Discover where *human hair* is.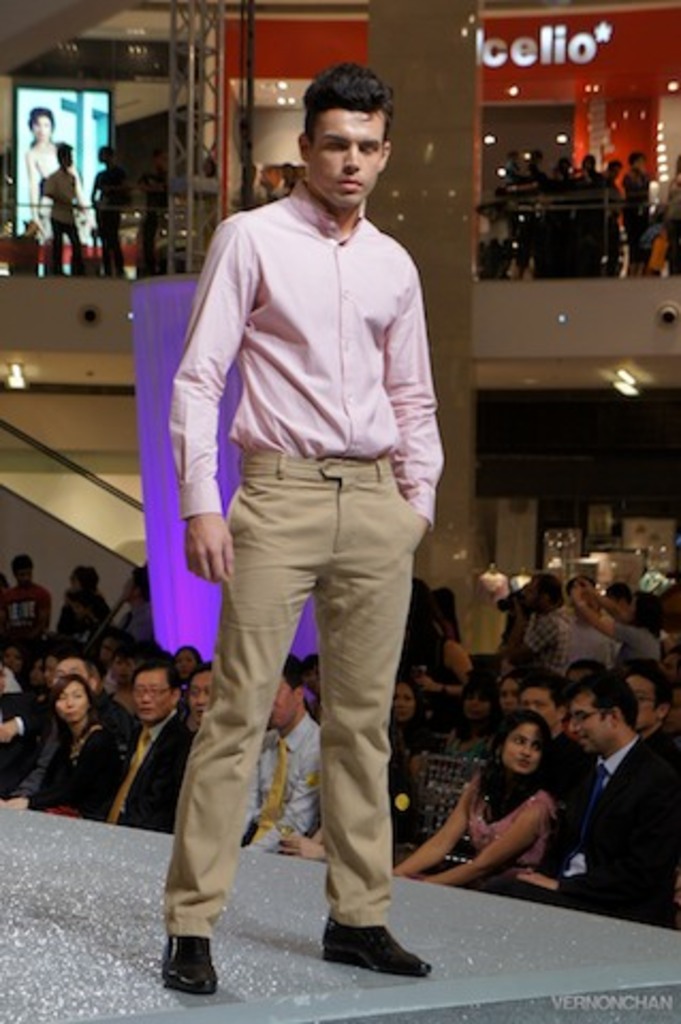
Discovered at <region>100, 143, 117, 156</region>.
